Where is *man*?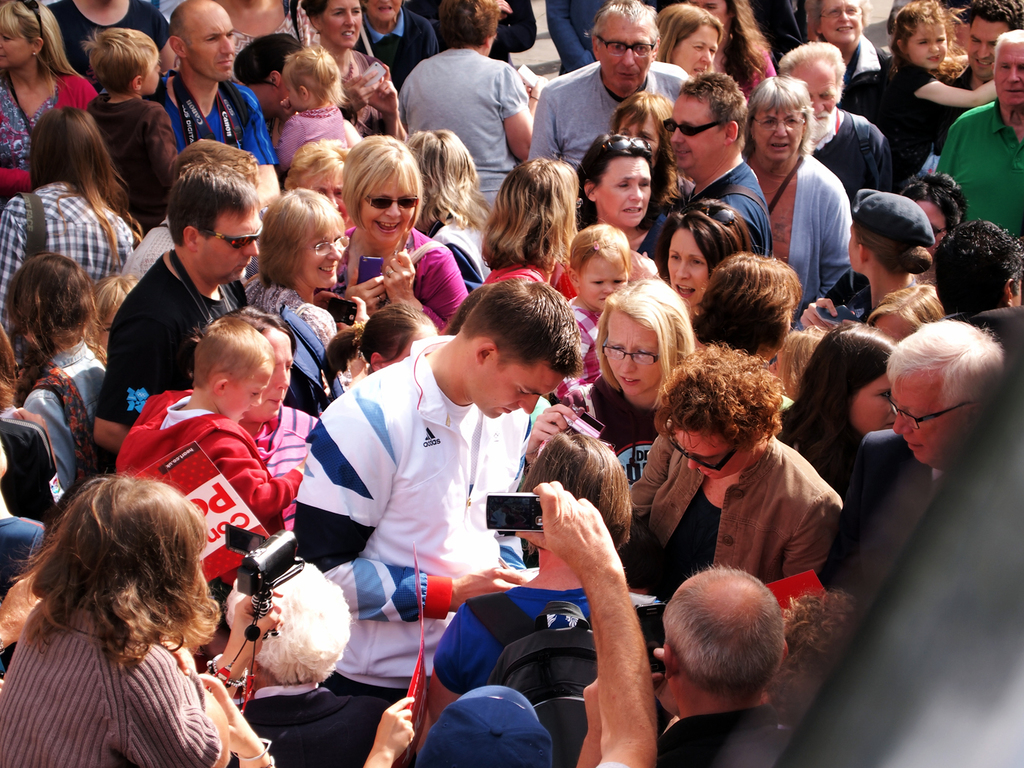
detection(527, 0, 691, 171).
